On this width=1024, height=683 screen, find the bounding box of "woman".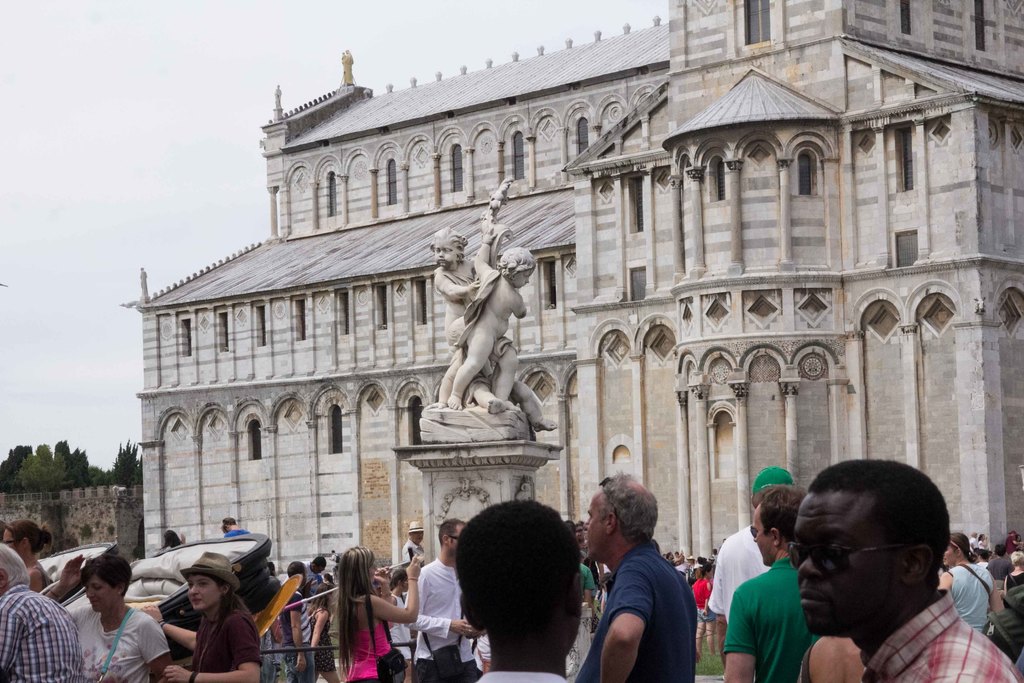
Bounding box: <region>976, 534, 988, 550</region>.
